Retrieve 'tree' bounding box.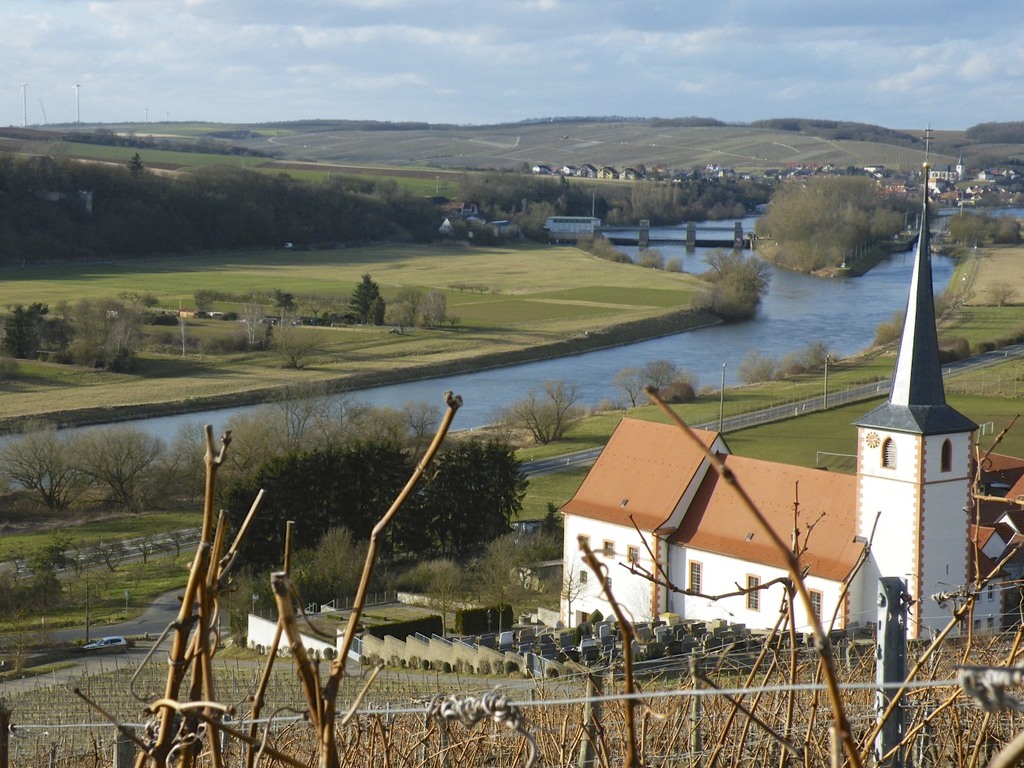
Bounding box: {"left": 413, "top": 434, "right": 522, "bottom": 546}.
